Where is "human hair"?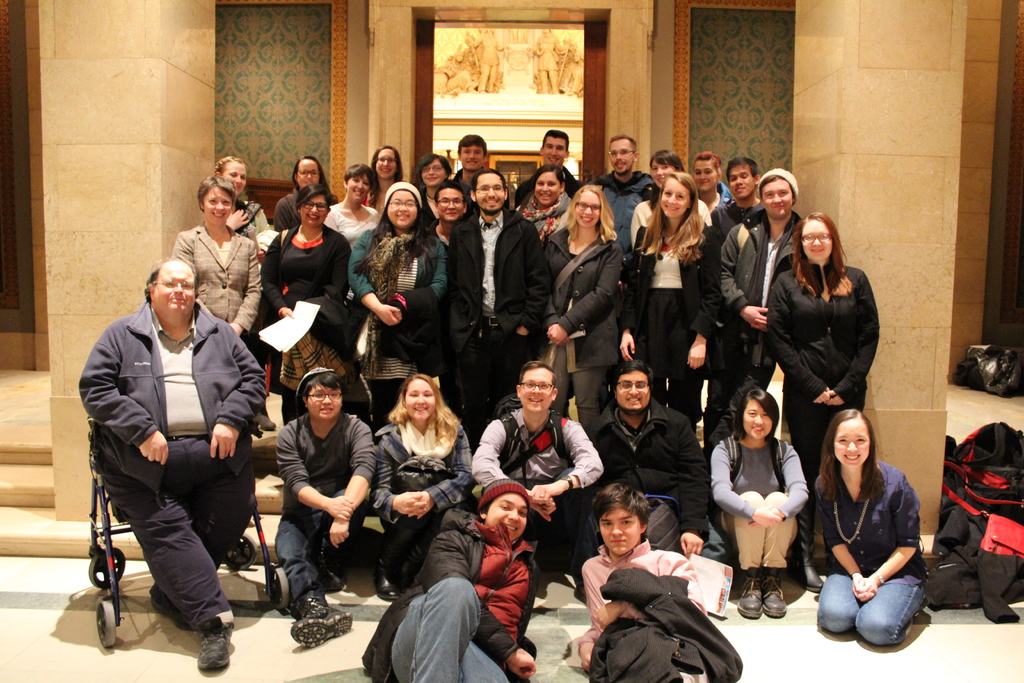
<region>727, 159, 753, 176</region>.
